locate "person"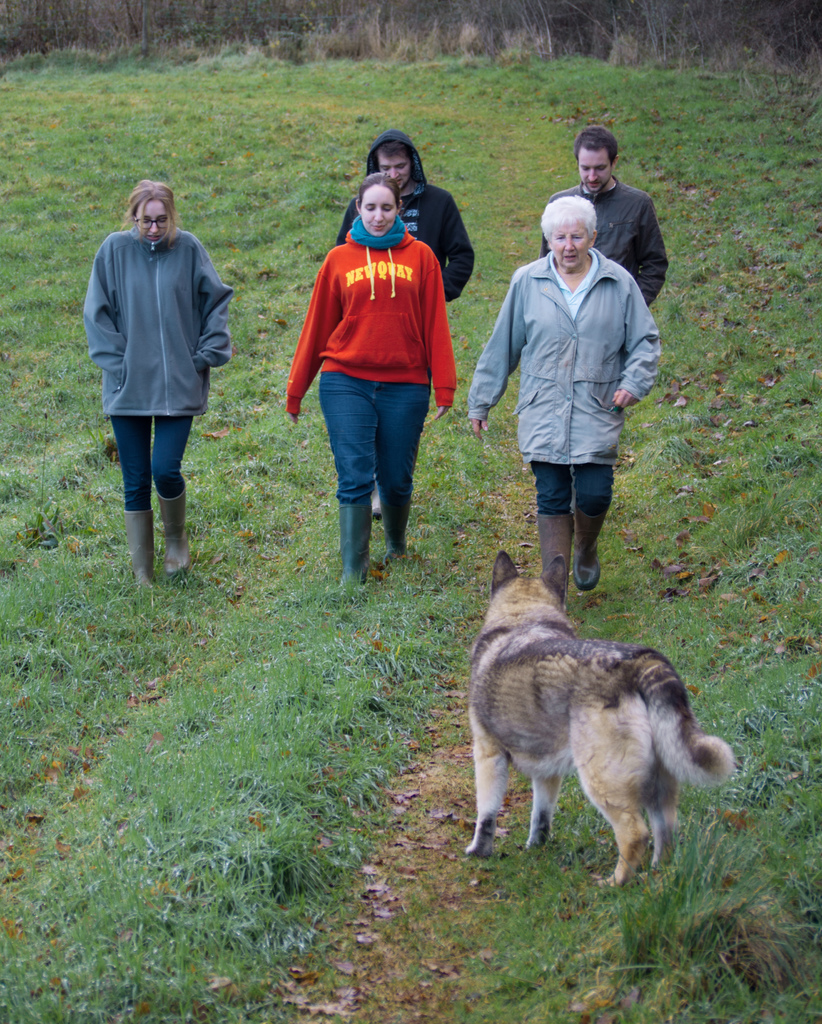
76/175/227/588
